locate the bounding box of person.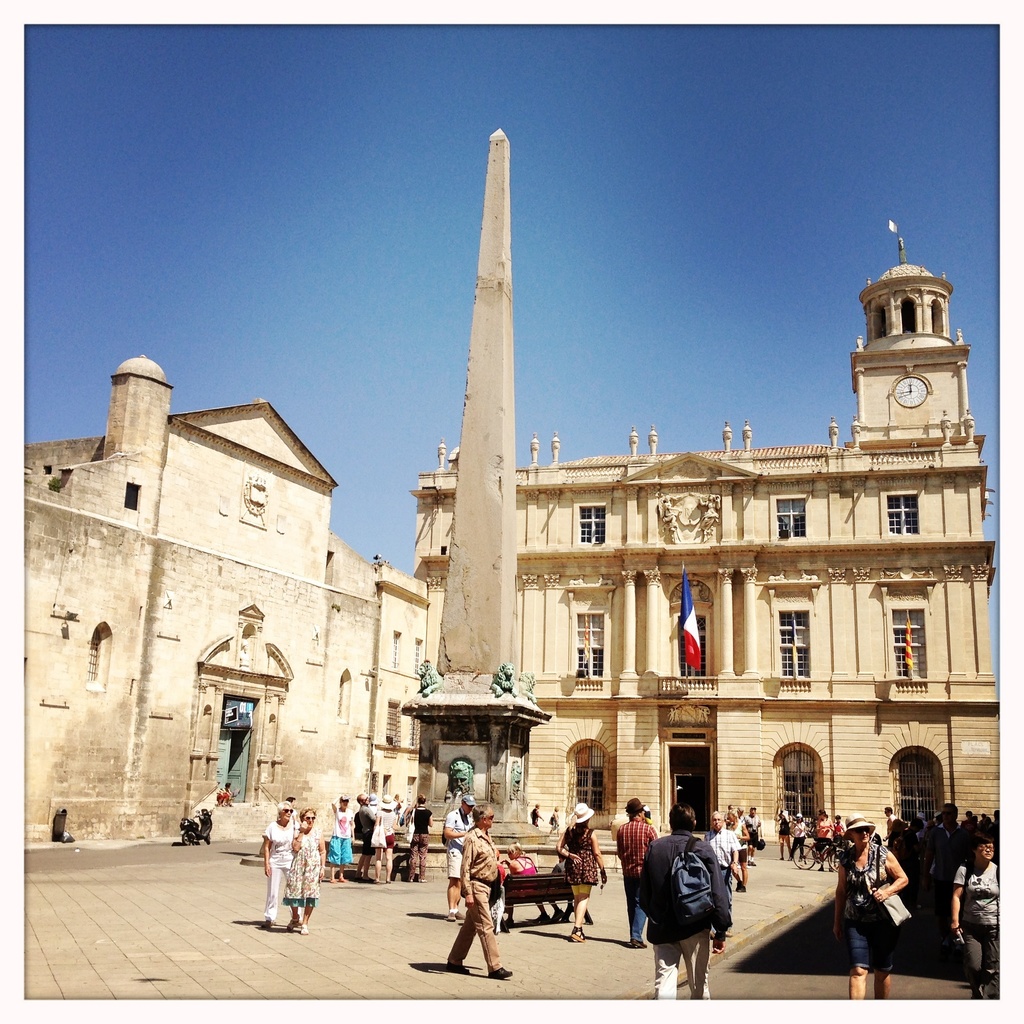
Bounding box: locate(531, 847, 563, 922).
